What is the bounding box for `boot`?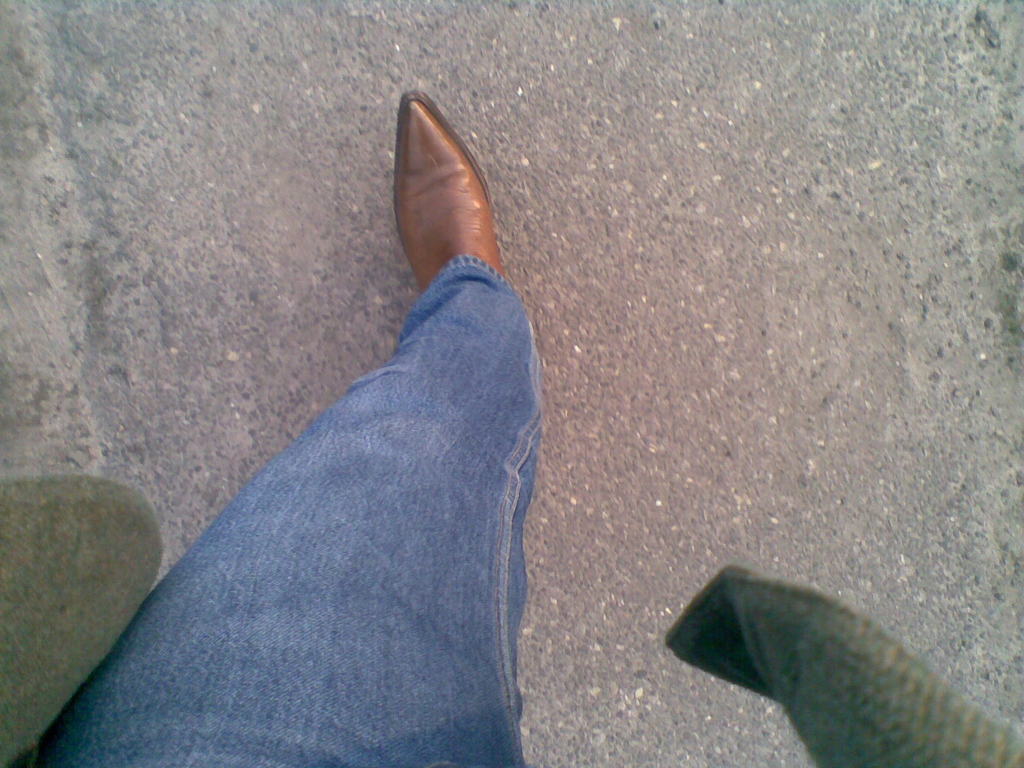
<bbox>371, 95, 515, 327</bbox>.
